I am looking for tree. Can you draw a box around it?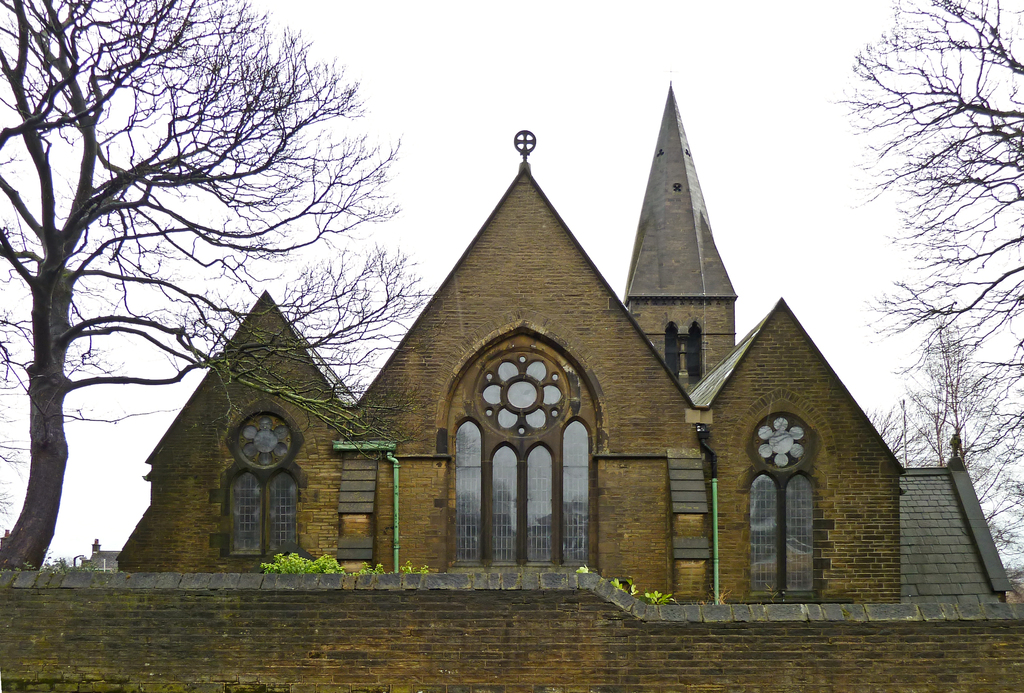
Sure, the bounding box is [left=822, top=0, right=1023, bottom=567].
